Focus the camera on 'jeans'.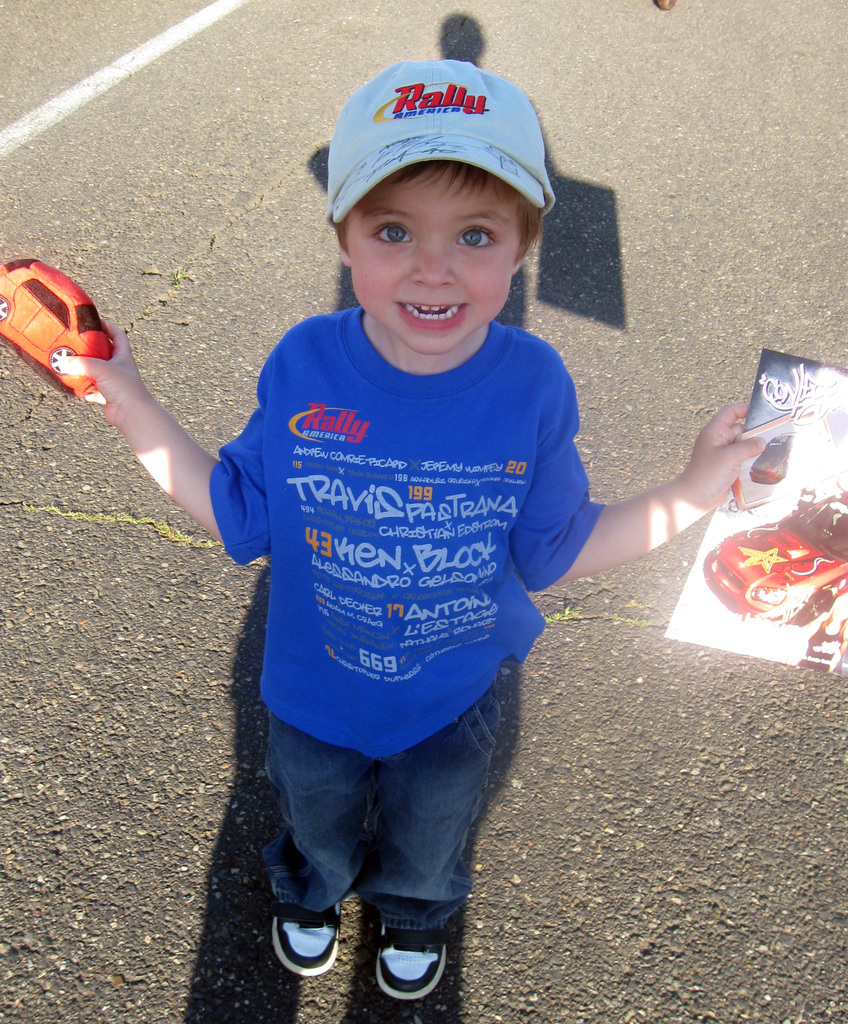
Focus region: (240, 688, 533, 980).
